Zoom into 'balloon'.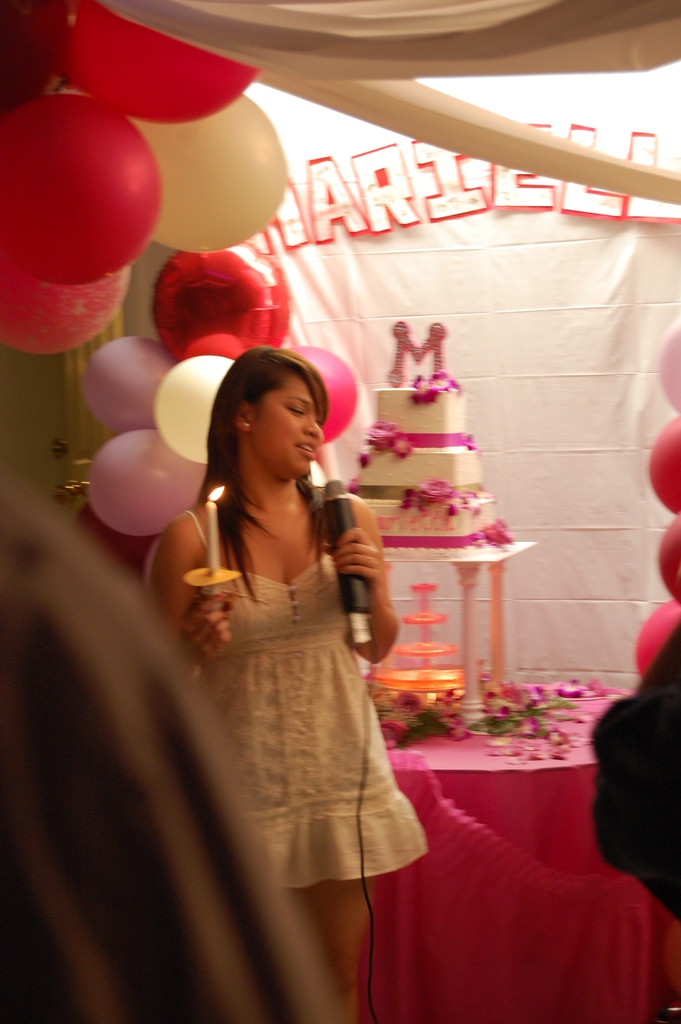
Zoom target: locate(652, 419, 680, 515).
